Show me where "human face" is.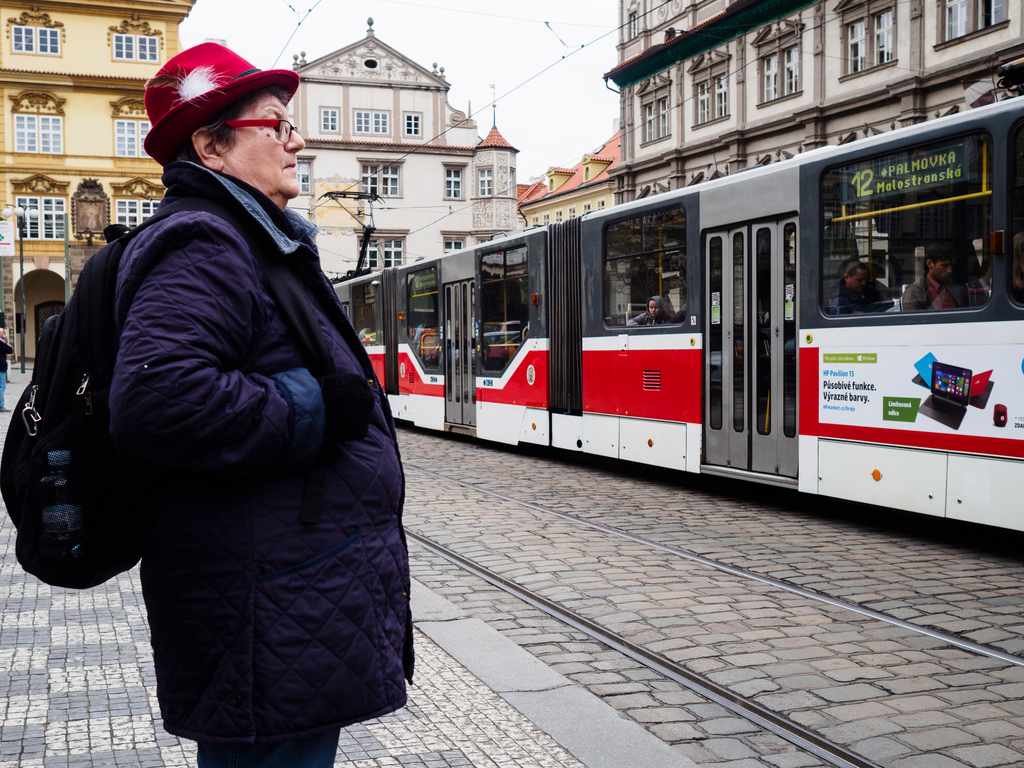
"human face" is at (227, 97, 308, 202).
